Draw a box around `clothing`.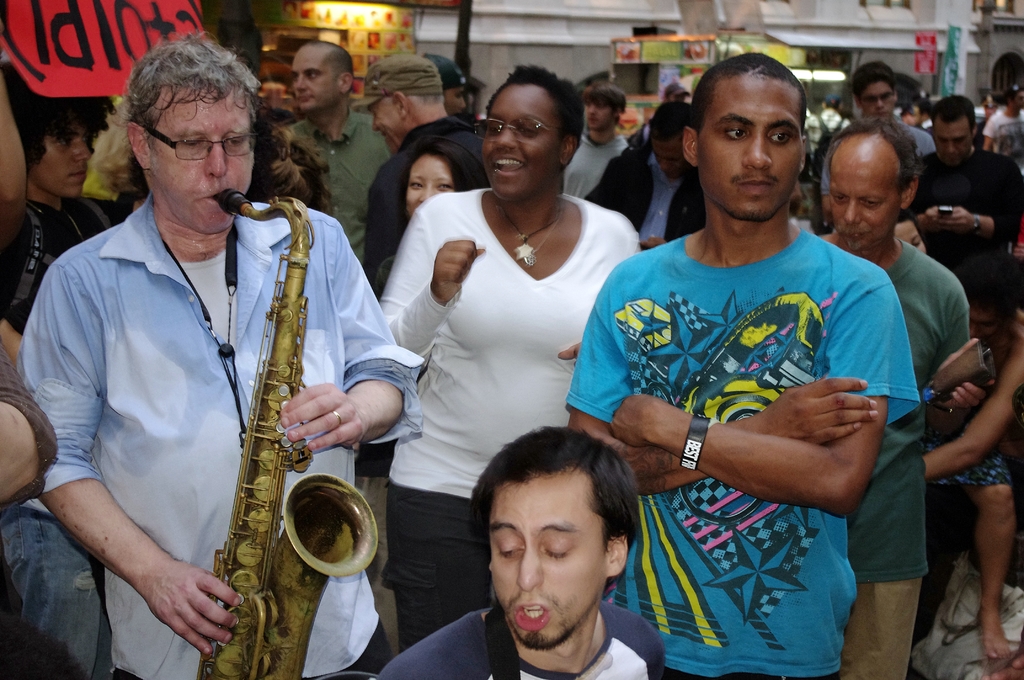
bbox=[581, 136, 706, 260].
